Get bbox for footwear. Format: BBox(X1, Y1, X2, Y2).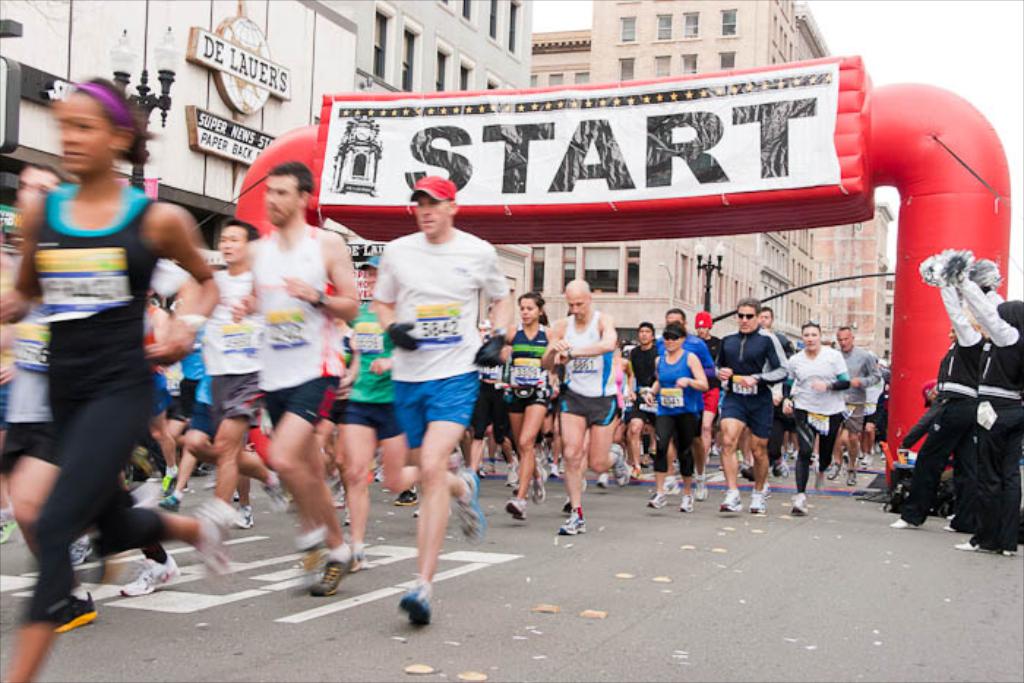
BBox(263, 471, 284, 510).
